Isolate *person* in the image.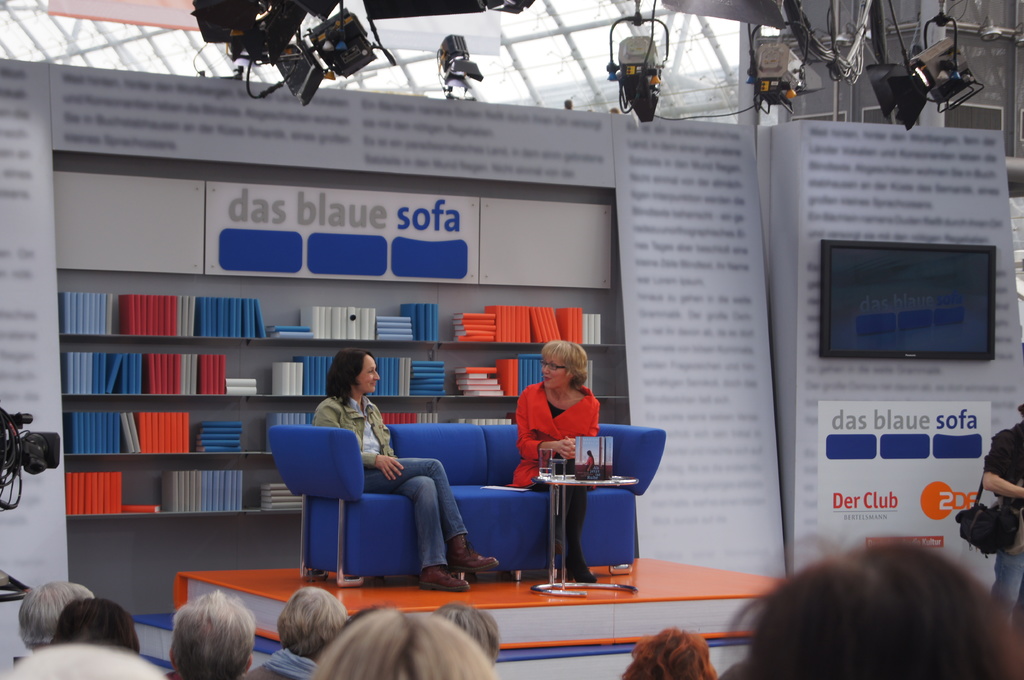
Isolated region: {"x1": 984, "y1": 402, "x2": 1023, "y2": 626}.
